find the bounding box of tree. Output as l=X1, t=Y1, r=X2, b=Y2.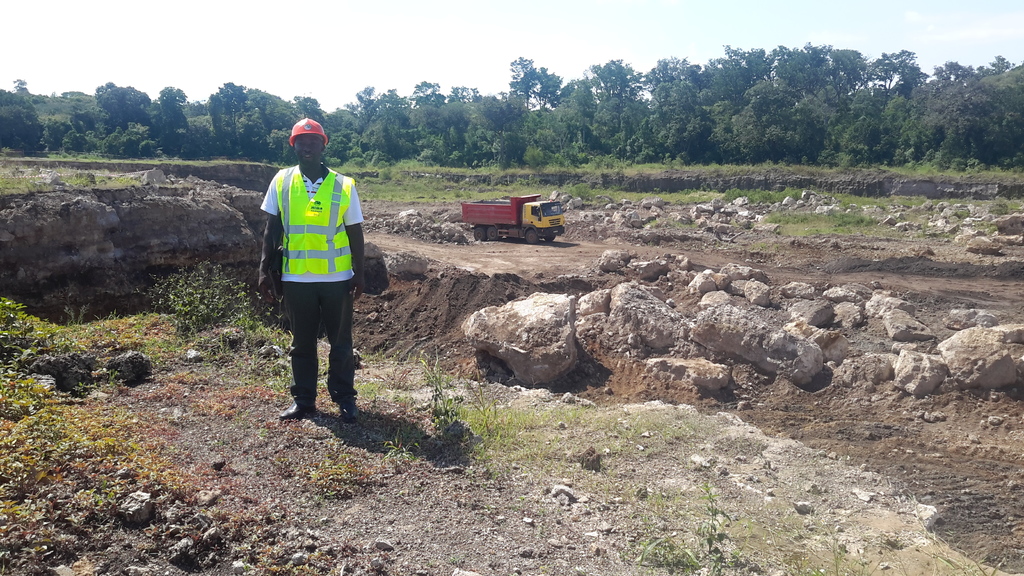
l=410, t=333, r=480, b=440.
